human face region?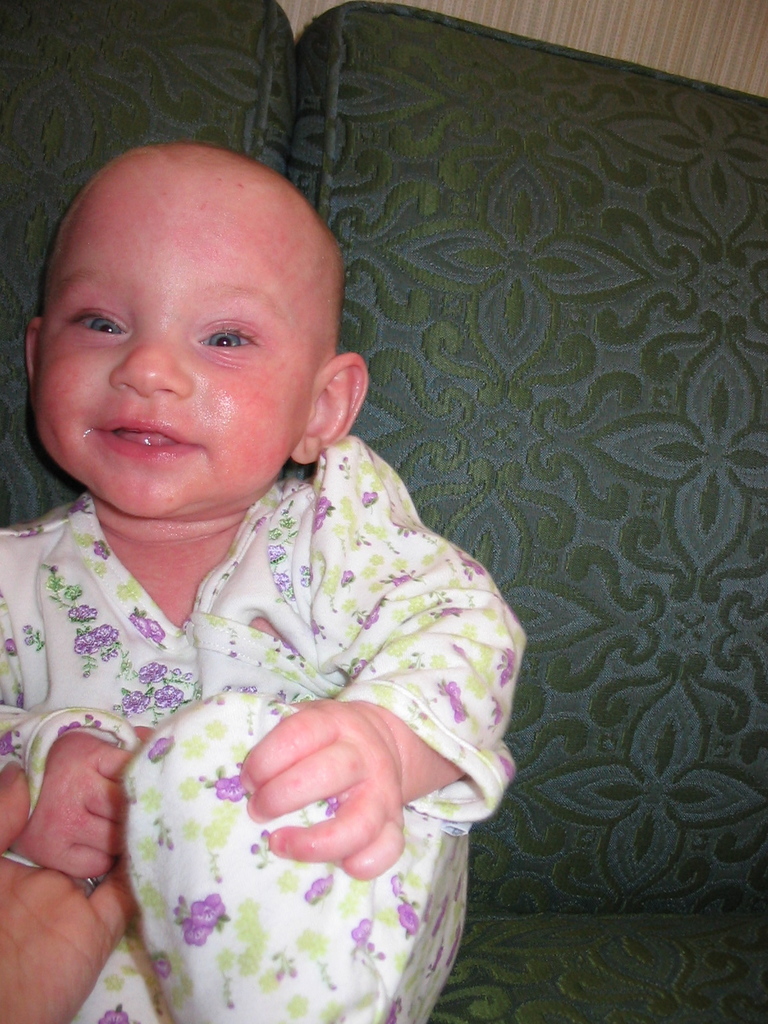
{"x1": 31, "y1": 183, "x2": 313, "y2": 512}
